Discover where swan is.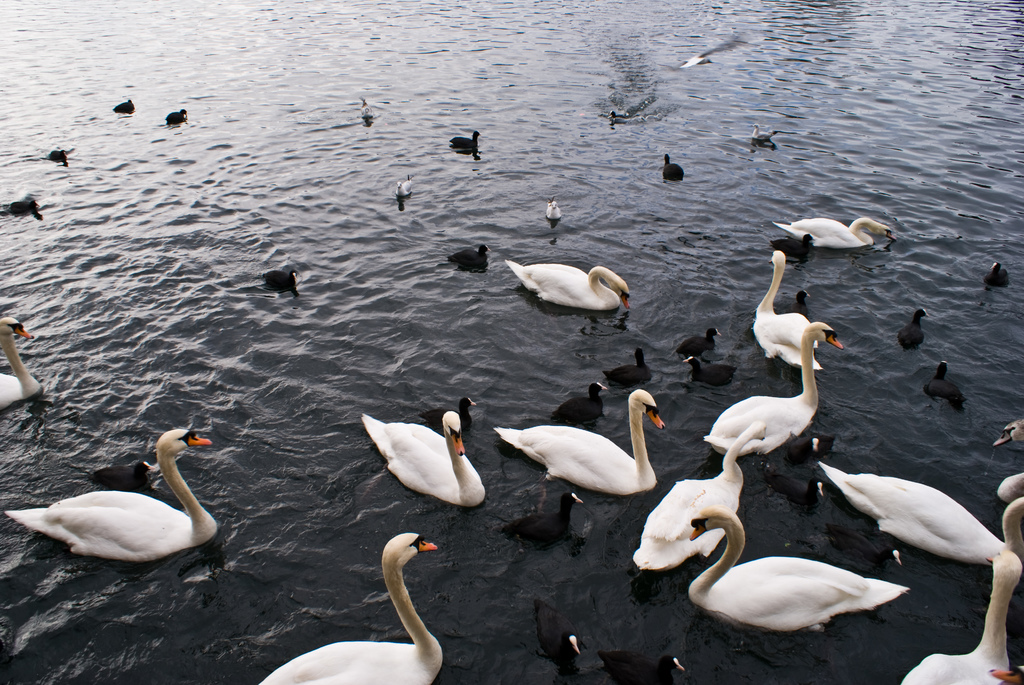
Discovered at <box>813,460,1023,563</box>.
